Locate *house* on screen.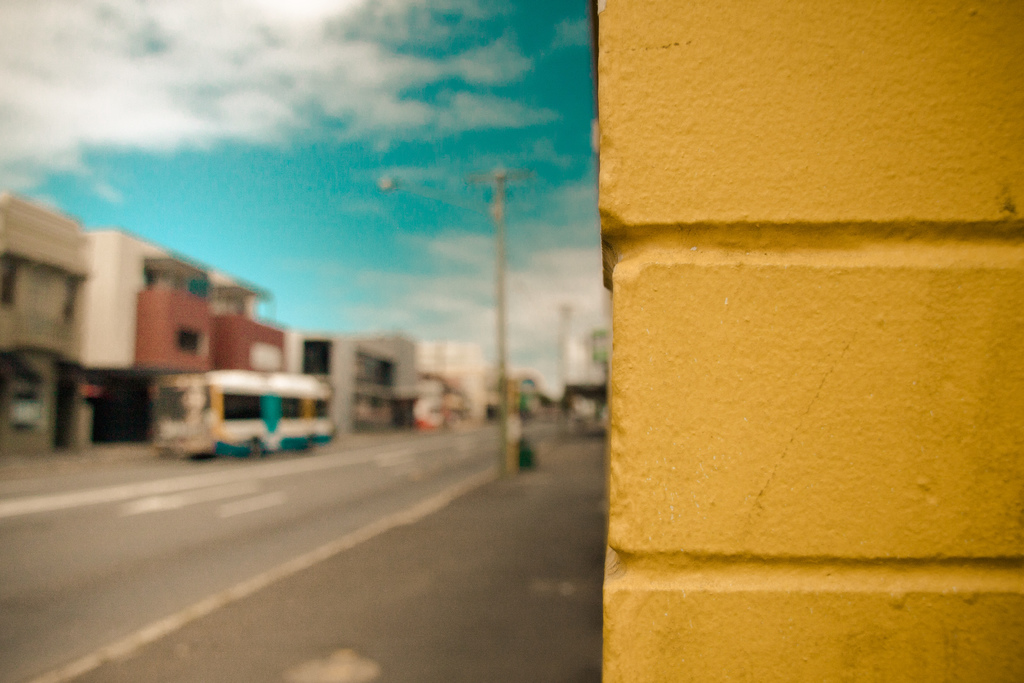
On screen at bbox(0, 193, 88, 454).
